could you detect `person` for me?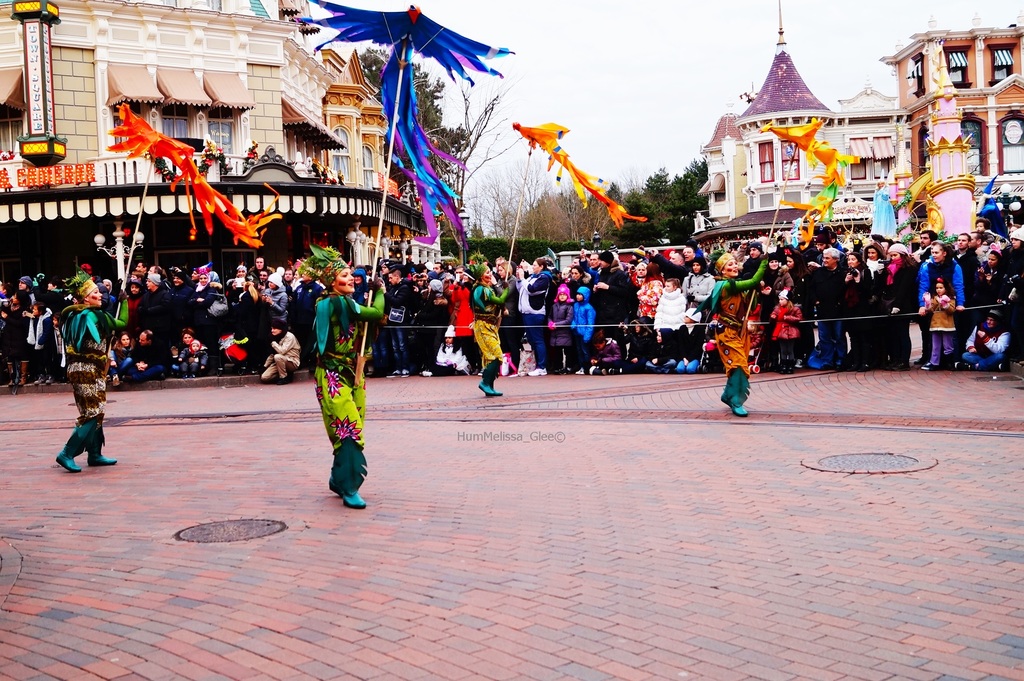
Detection result: (467, 246, 513, 397).
